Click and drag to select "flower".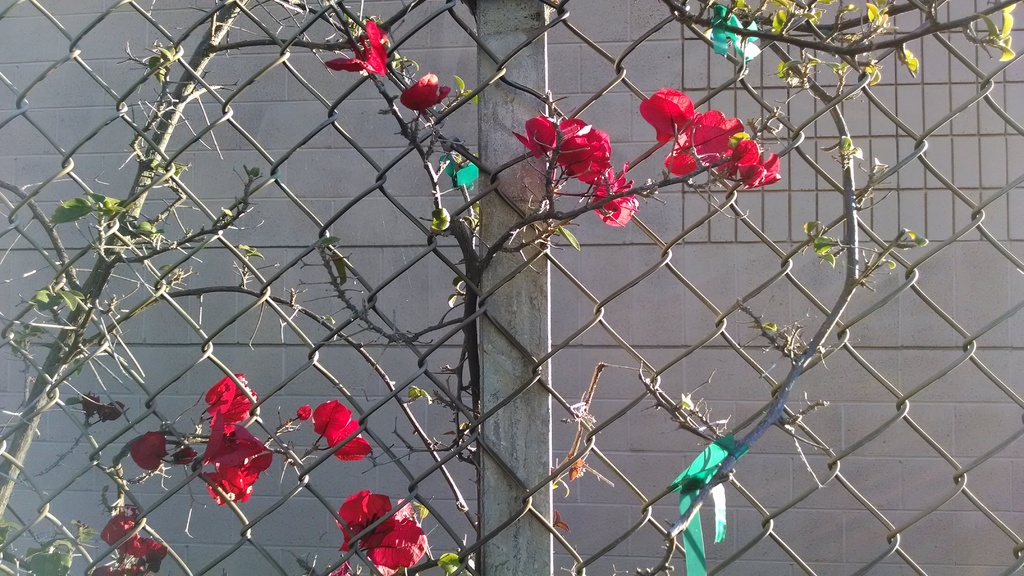
Selection: 712/135/780/196.
